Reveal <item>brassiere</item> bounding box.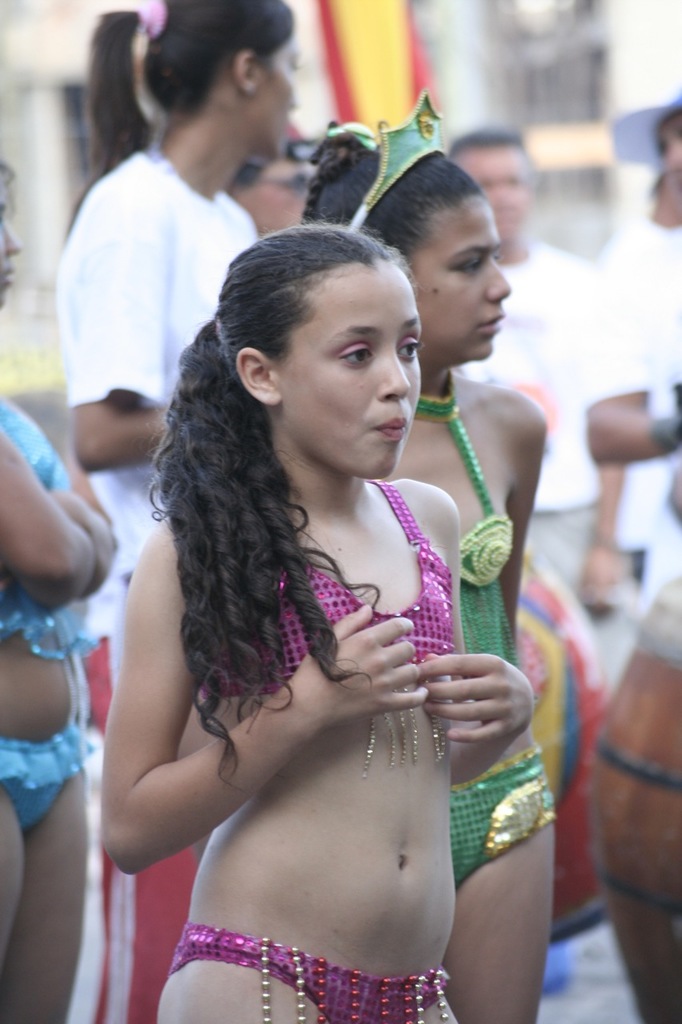
Revealed: detection(414, 371, 521, 662).
